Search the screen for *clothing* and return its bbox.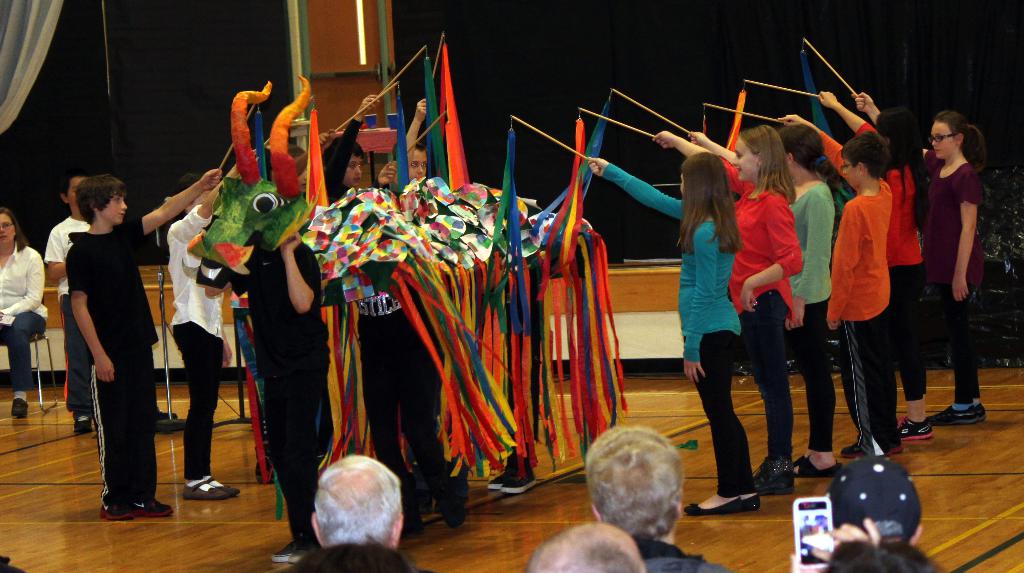
Found: Rect(865, 111, 922, 399).
